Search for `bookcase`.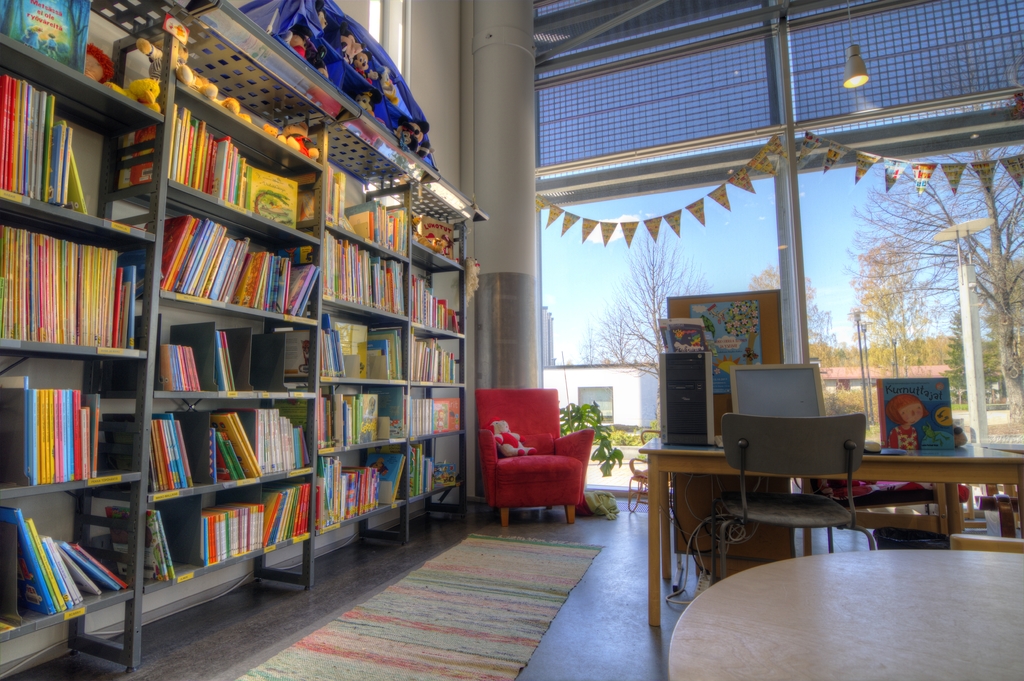
Found at 22/26/540/645.
